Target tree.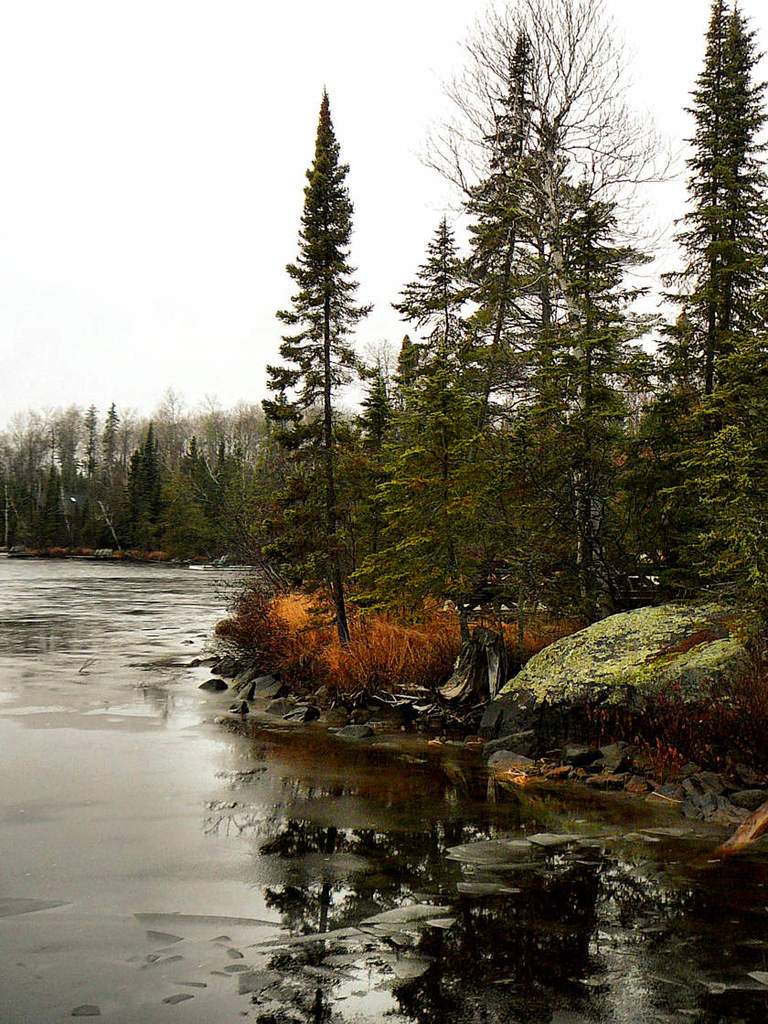
Target region: bbox=[677, 296, 767, 606].
